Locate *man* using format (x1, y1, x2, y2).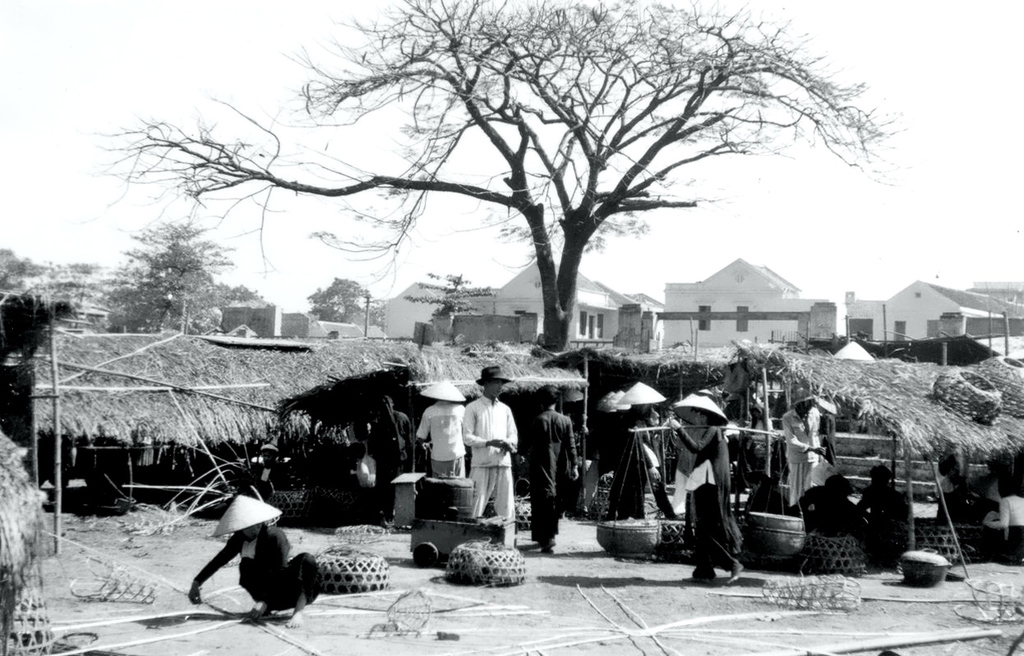
(418, 376, 465, 475).
